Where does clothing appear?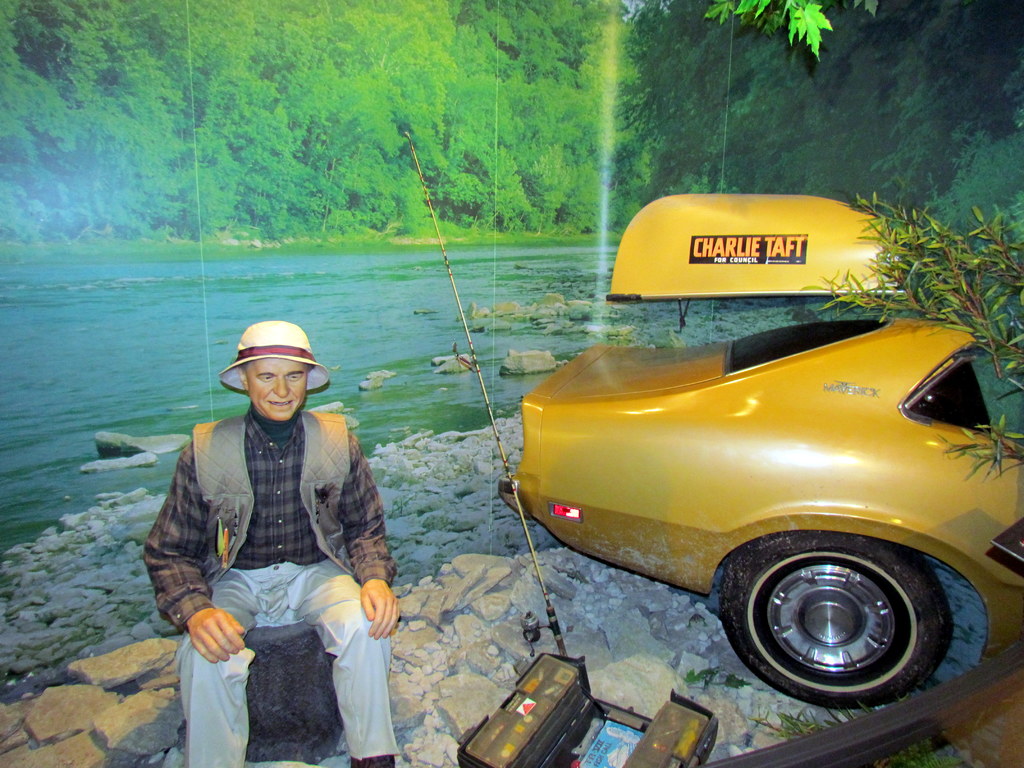
Appears at Rect(143, 401, 399, 767).
